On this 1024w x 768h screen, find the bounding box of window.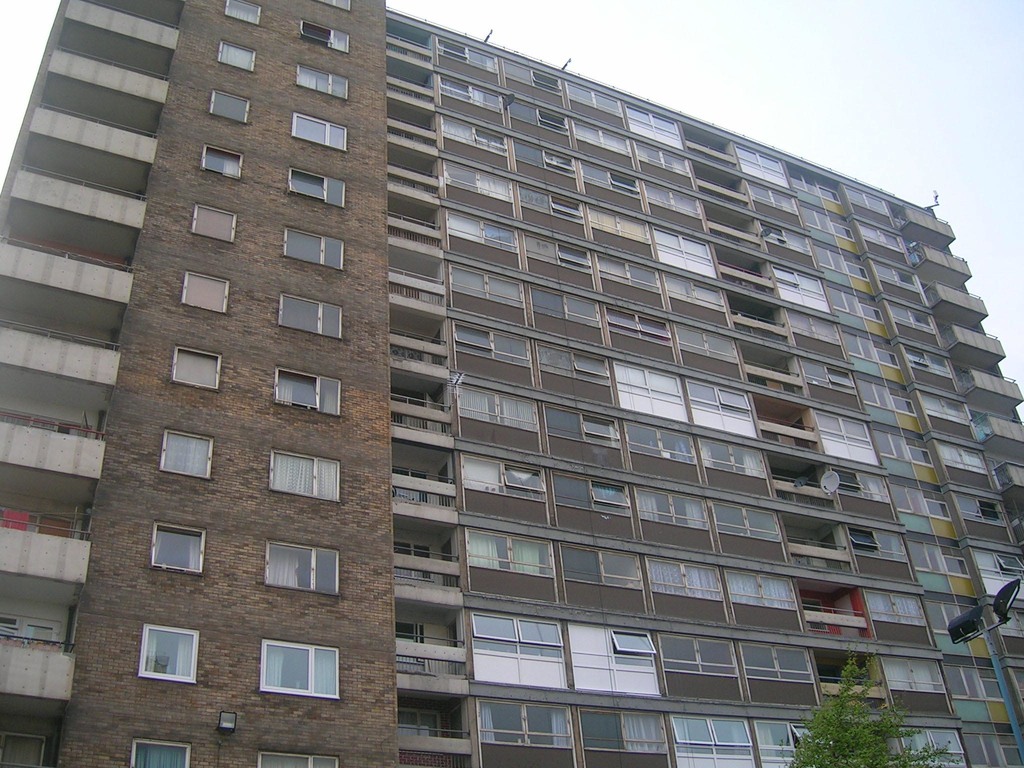
Bounding box: 211, 100, 253, 125.
